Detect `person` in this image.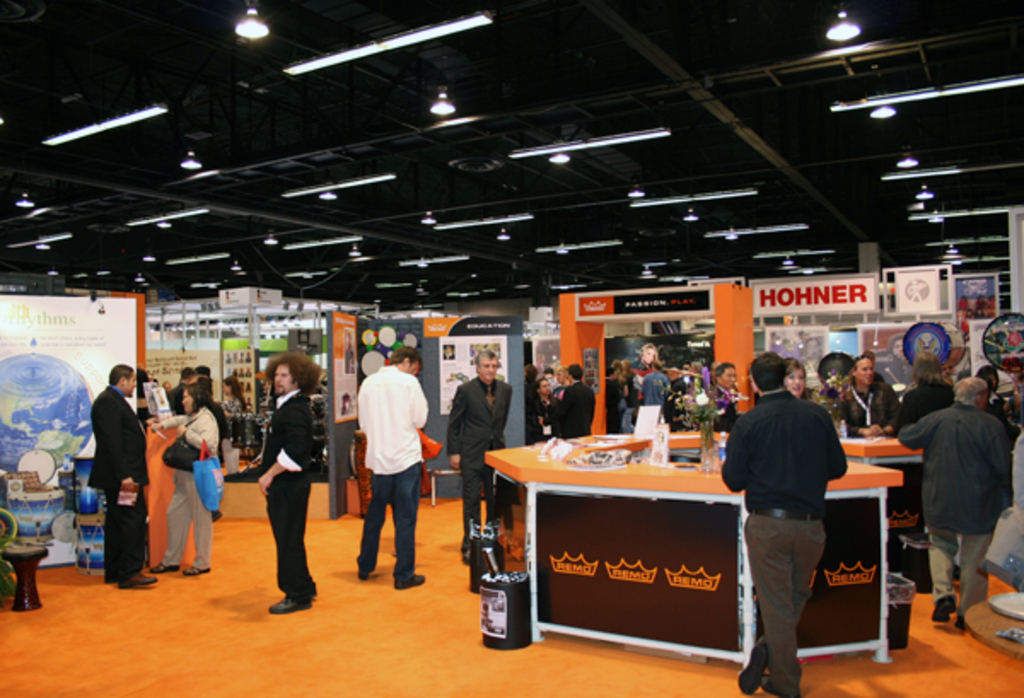
Detection: [251,355,317,616].
